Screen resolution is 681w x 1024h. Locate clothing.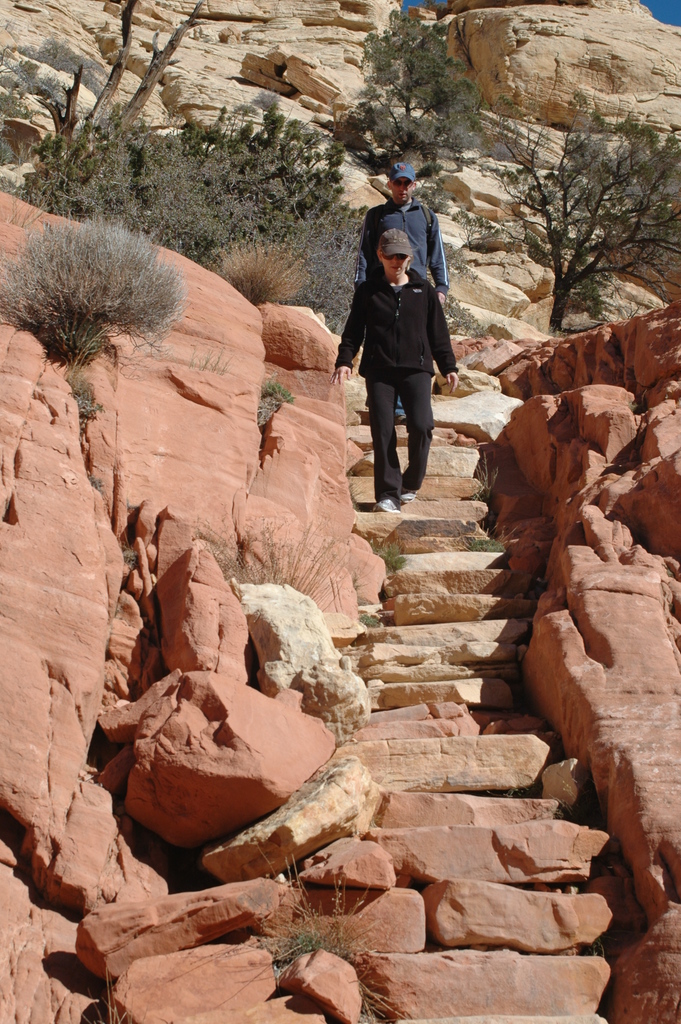
353/195/452/417.
